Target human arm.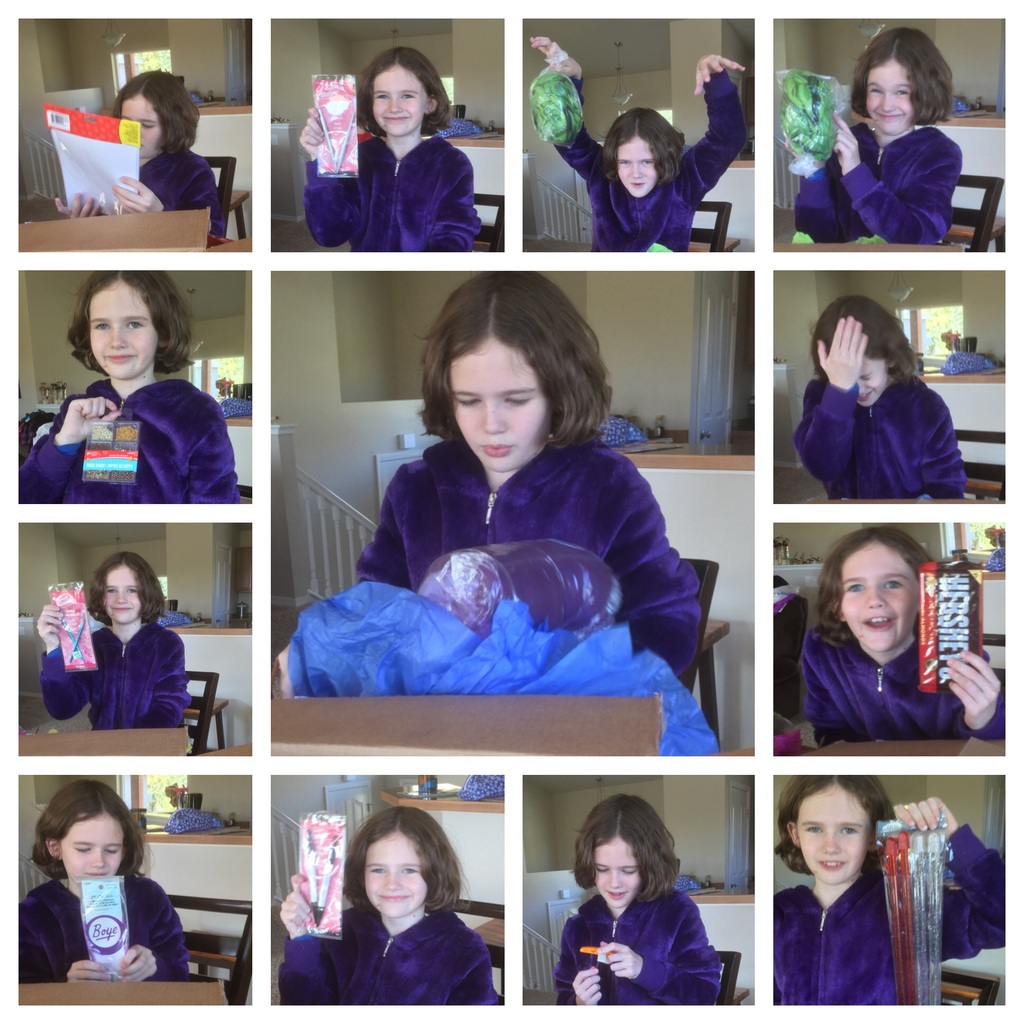
Target region: bbox=(787, 111, 844, 235).
